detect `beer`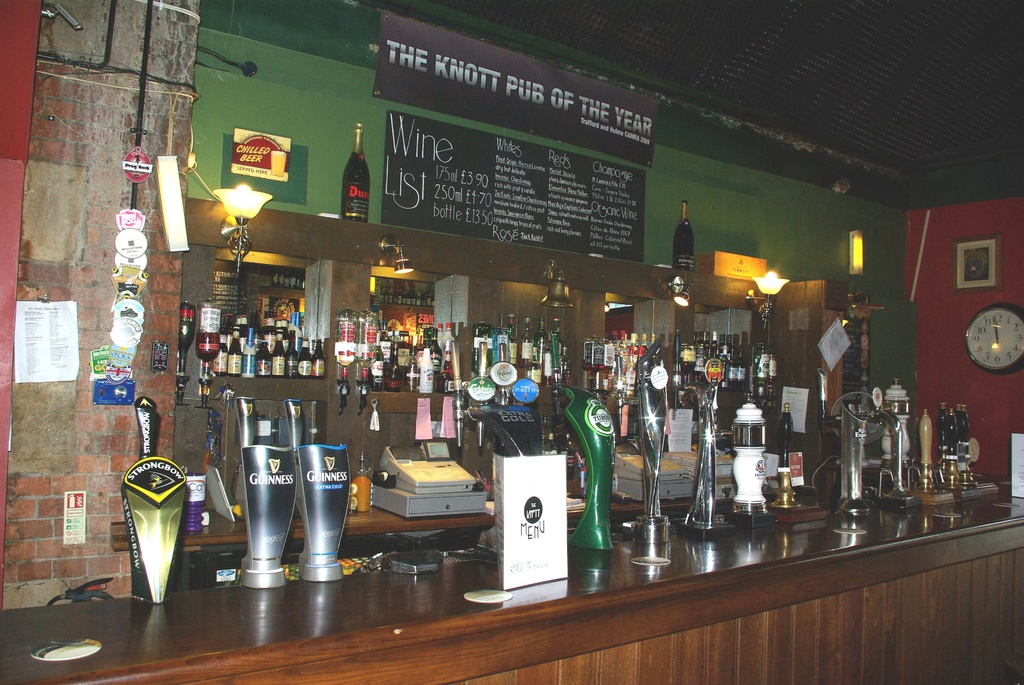
box(509, 308, 516, 365)
